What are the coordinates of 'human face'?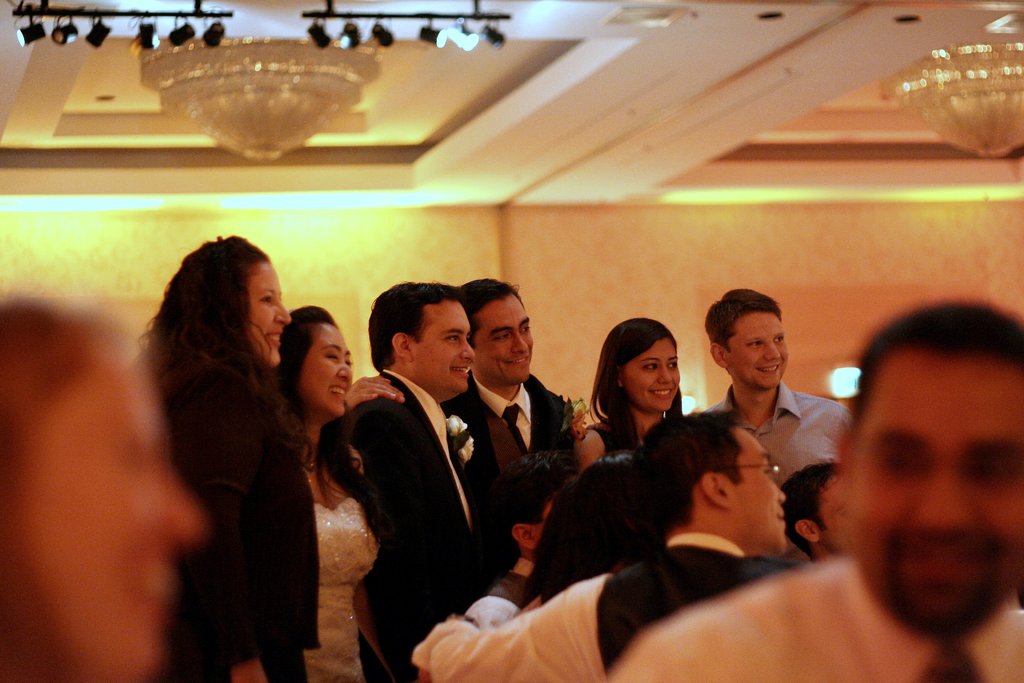
723 309 790 391.
